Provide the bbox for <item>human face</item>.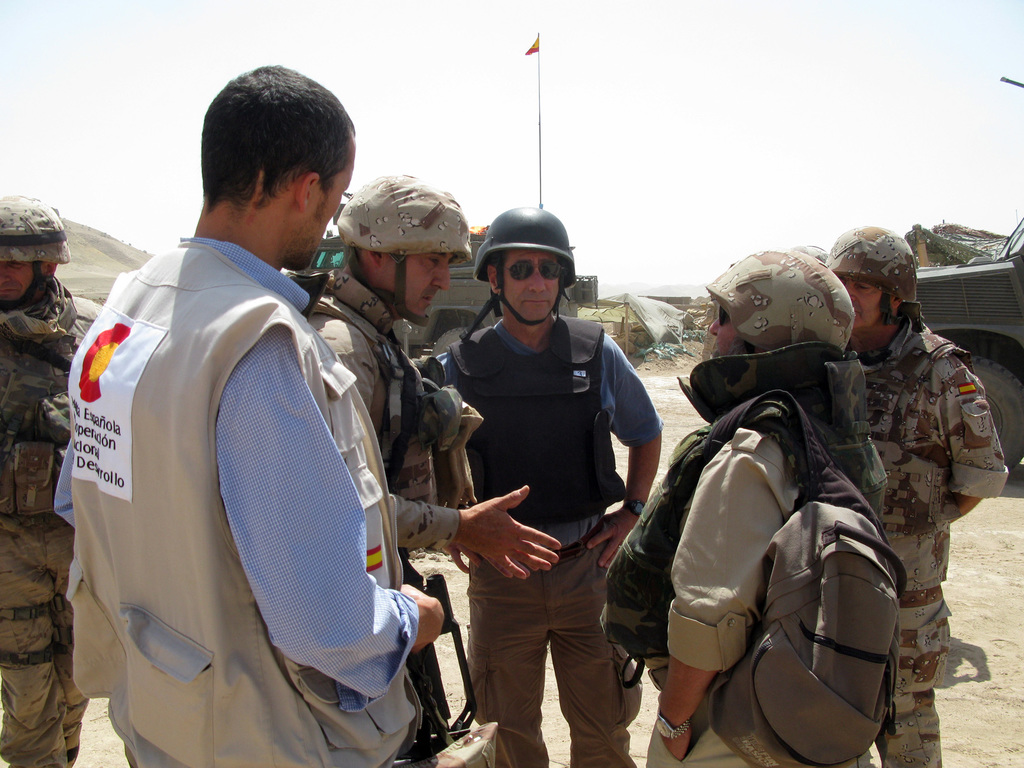
bbox(842, 274, 889, 326).
